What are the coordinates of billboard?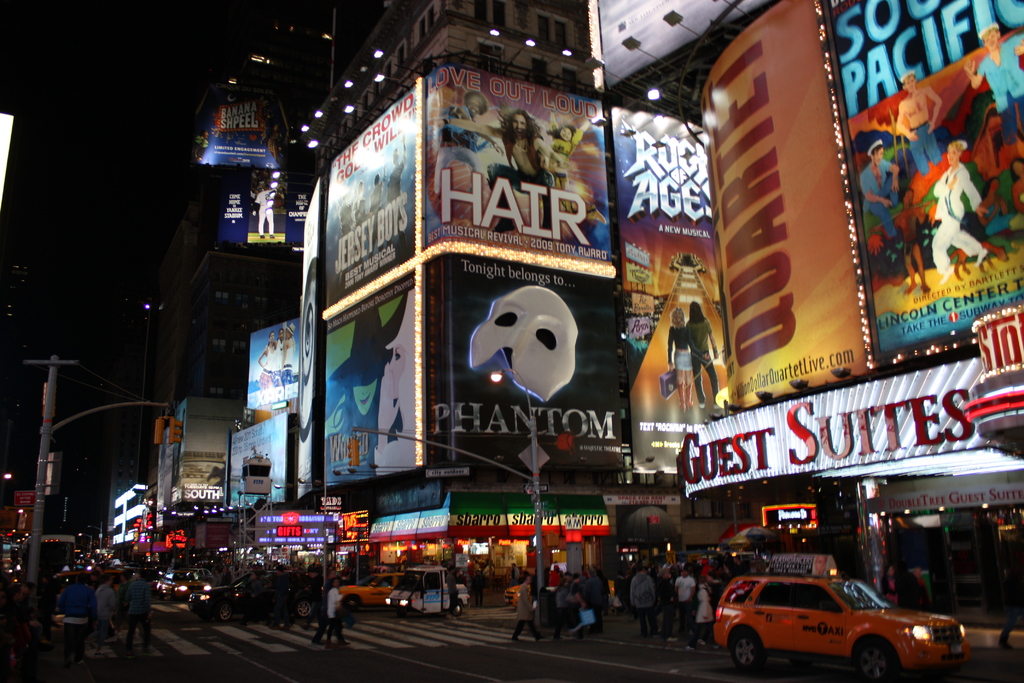
crop(419, 75, 615, 265).
